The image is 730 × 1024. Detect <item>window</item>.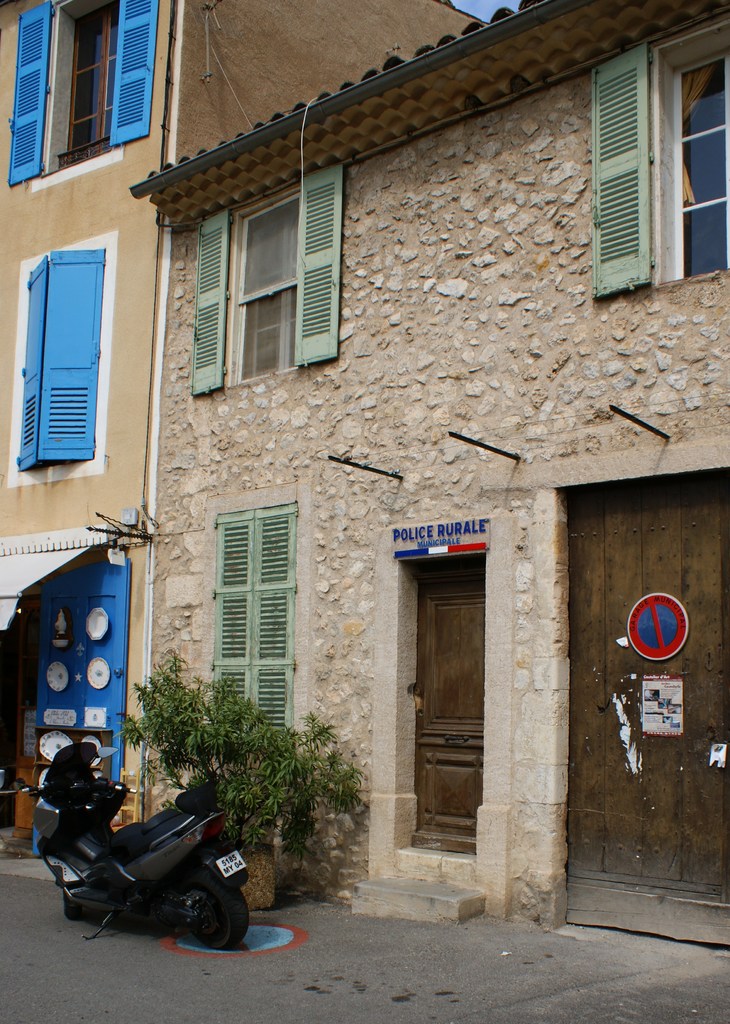
Detection: 3, 228, 118, 481.
